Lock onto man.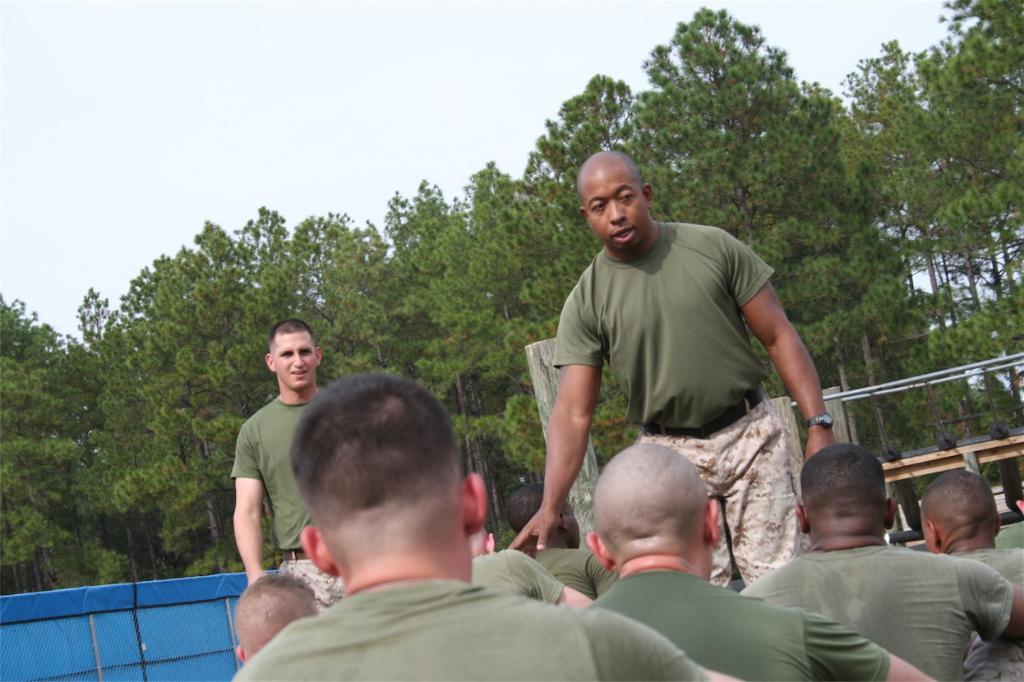
Locked: <bbox>228, 367, 731, 681</bbox>.
